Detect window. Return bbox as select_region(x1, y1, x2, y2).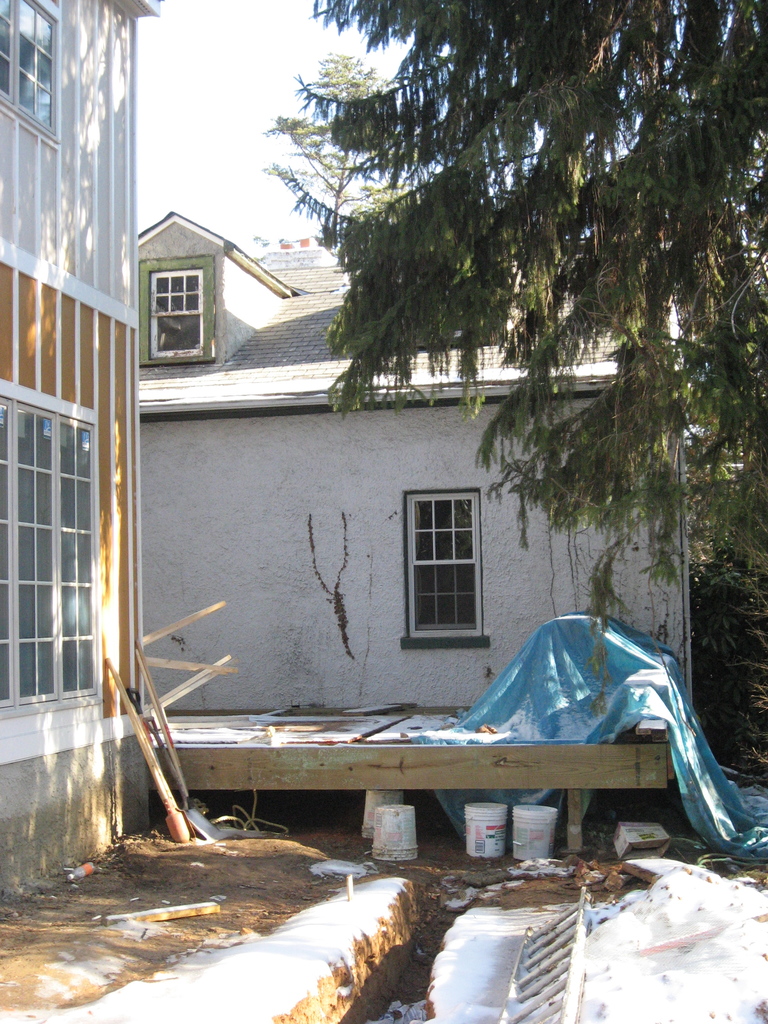
select_region(149, 265, 205, 363).
